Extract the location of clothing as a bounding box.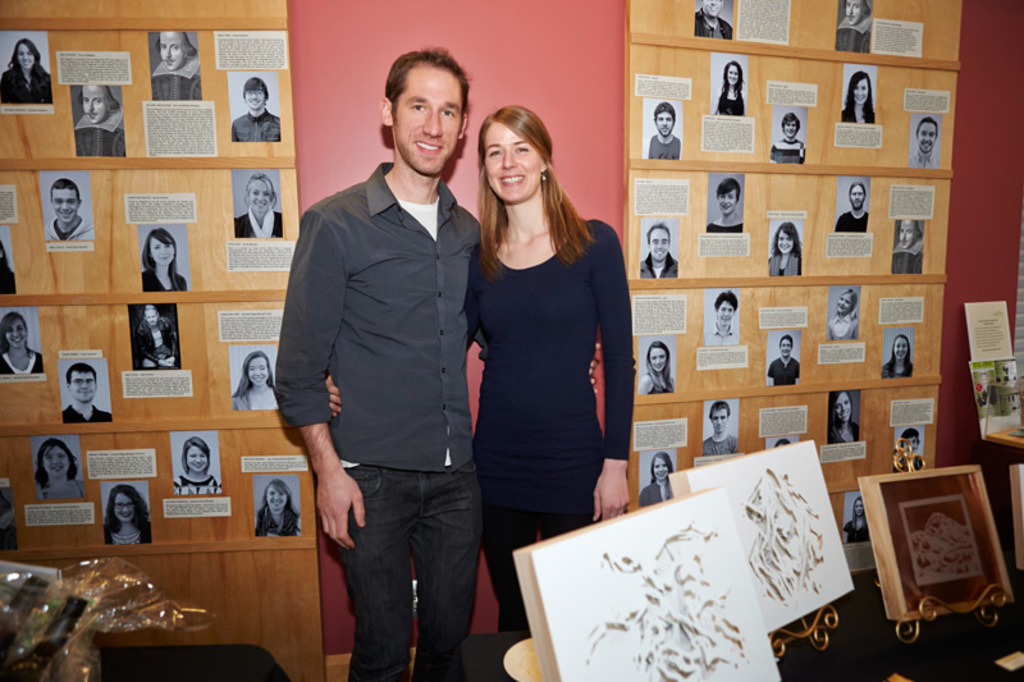
{"x1": 0, "y1": 68, "x2": 56, "y2": 101}.
